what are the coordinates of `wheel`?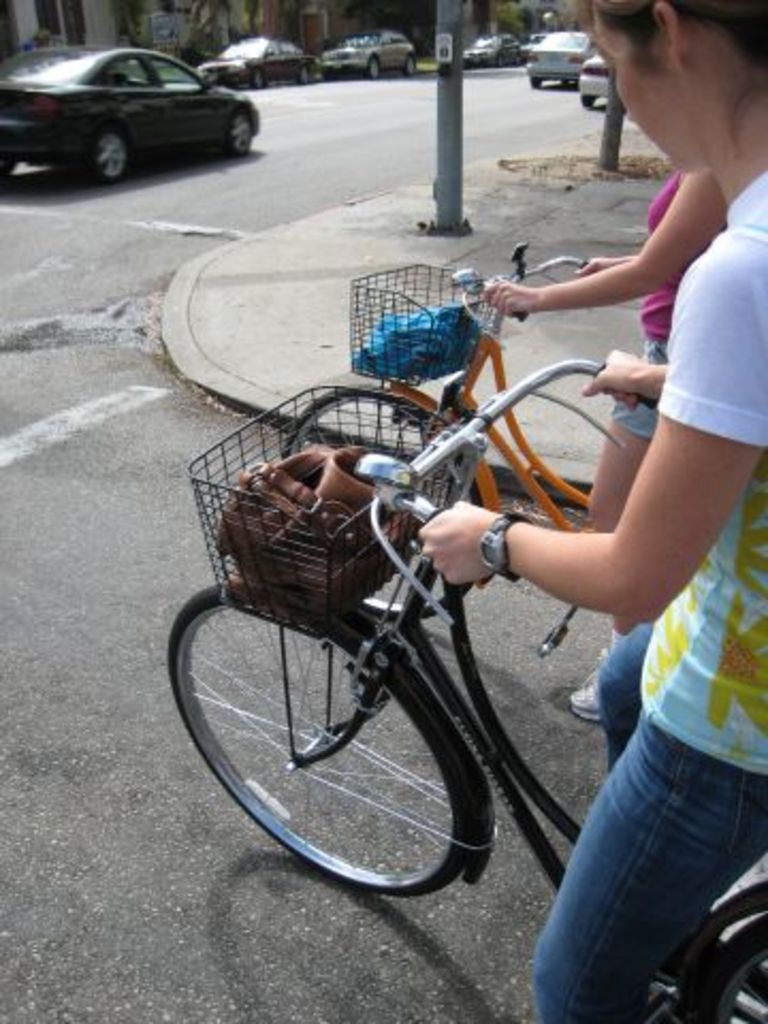
left=518, top=51, right=521, bottom=64.
